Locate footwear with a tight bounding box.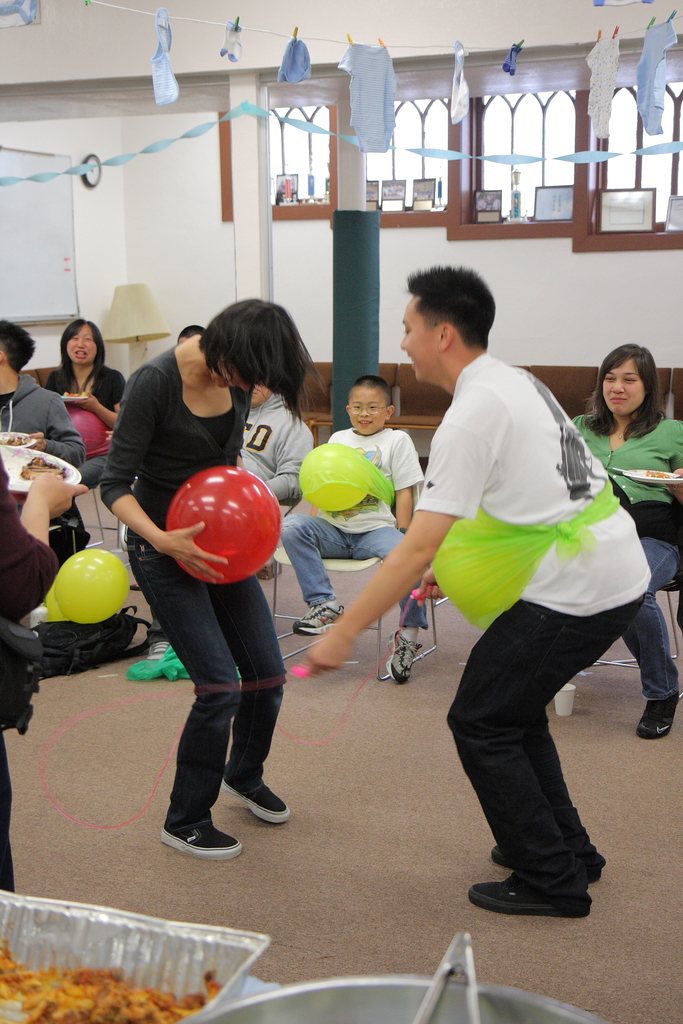
480 853 607 922.
